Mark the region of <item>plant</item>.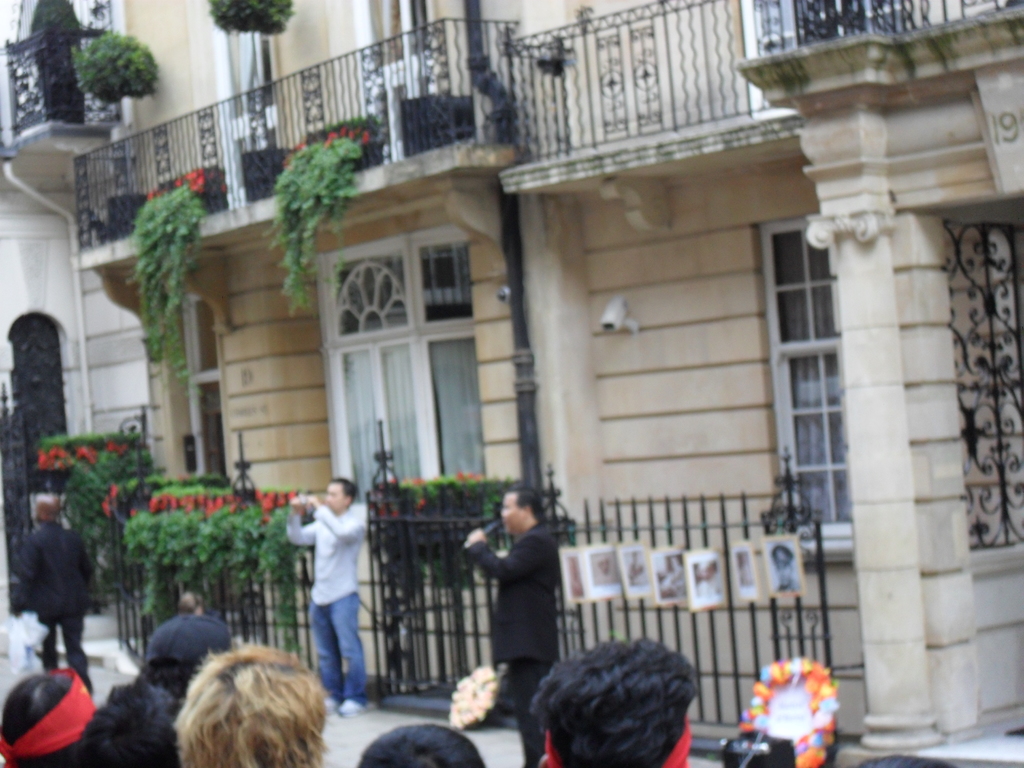
Region: BBox(202, 0, 292, 32).
